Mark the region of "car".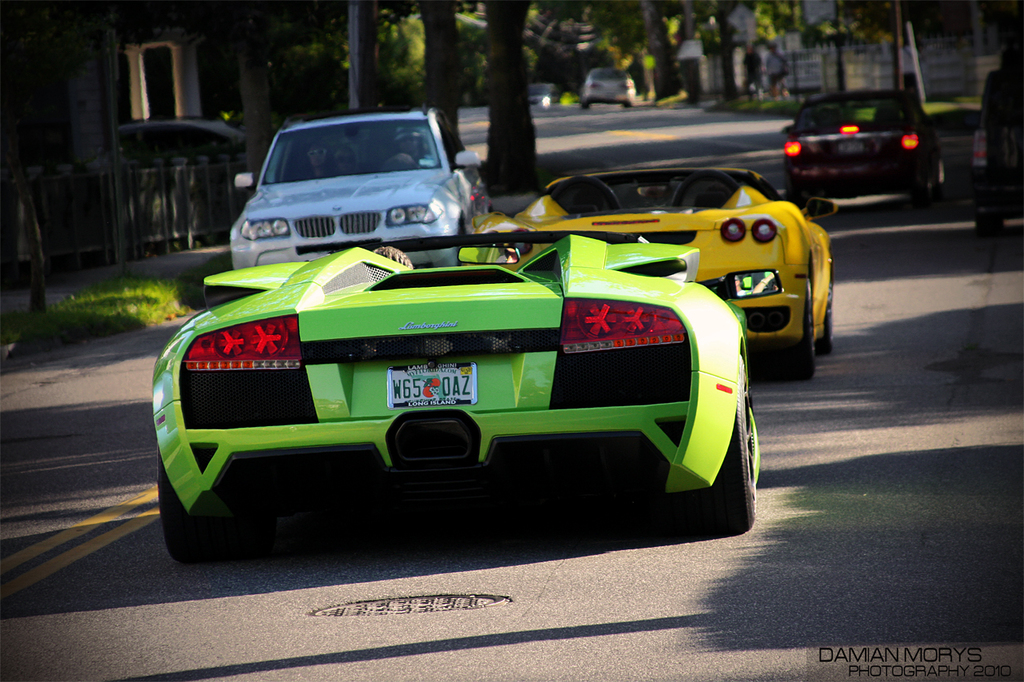
Region: (529, 85, 559, 106).
